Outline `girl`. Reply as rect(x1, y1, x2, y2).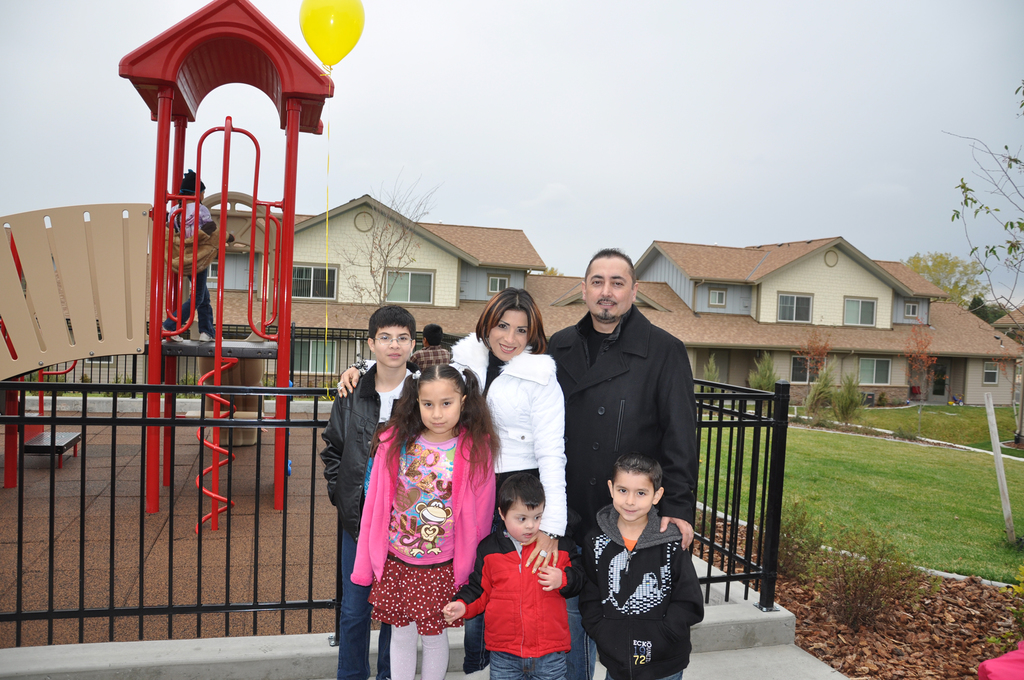
rect(351, 360, 502, 679).
